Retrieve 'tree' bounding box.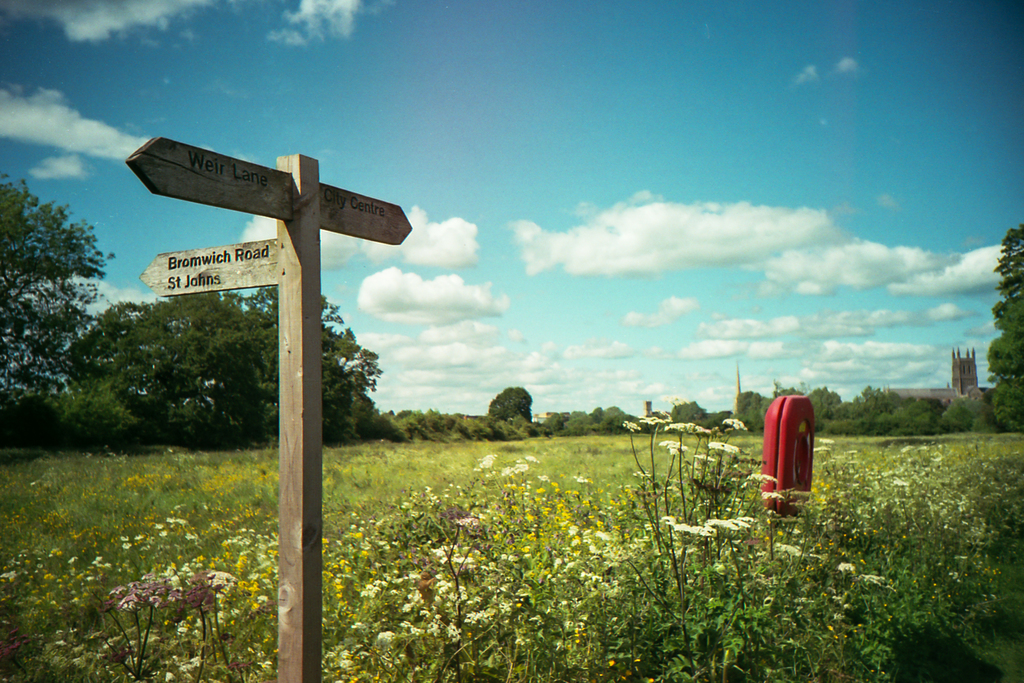
Bounding box: x1=0 y1=169 x2=120 y2=450.
